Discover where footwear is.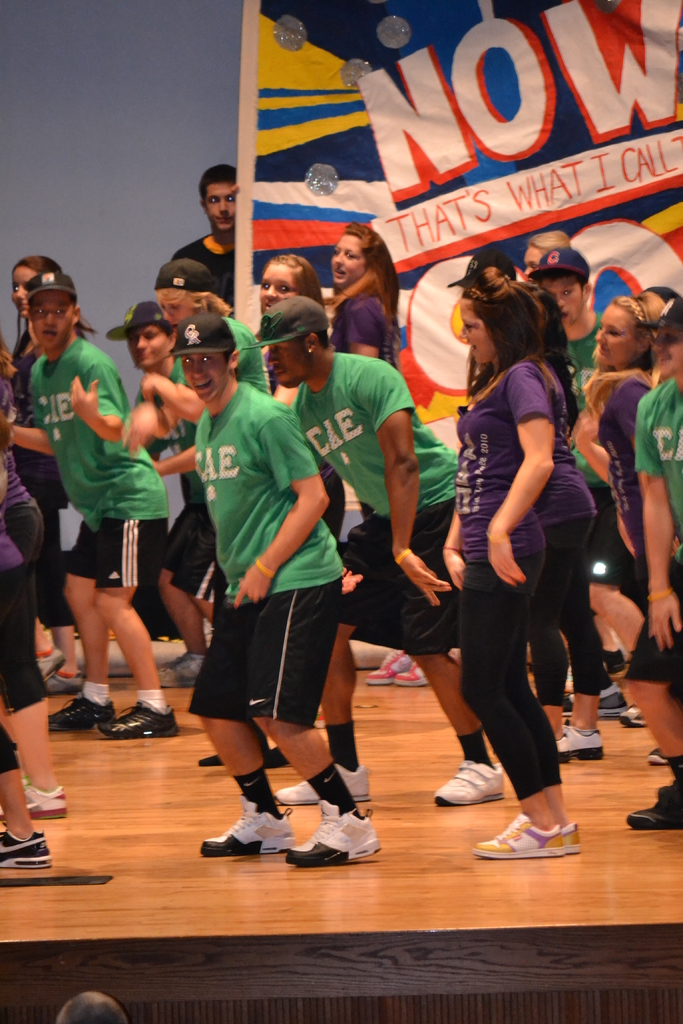
Discovered at <box>160,653,210,691</box>.
